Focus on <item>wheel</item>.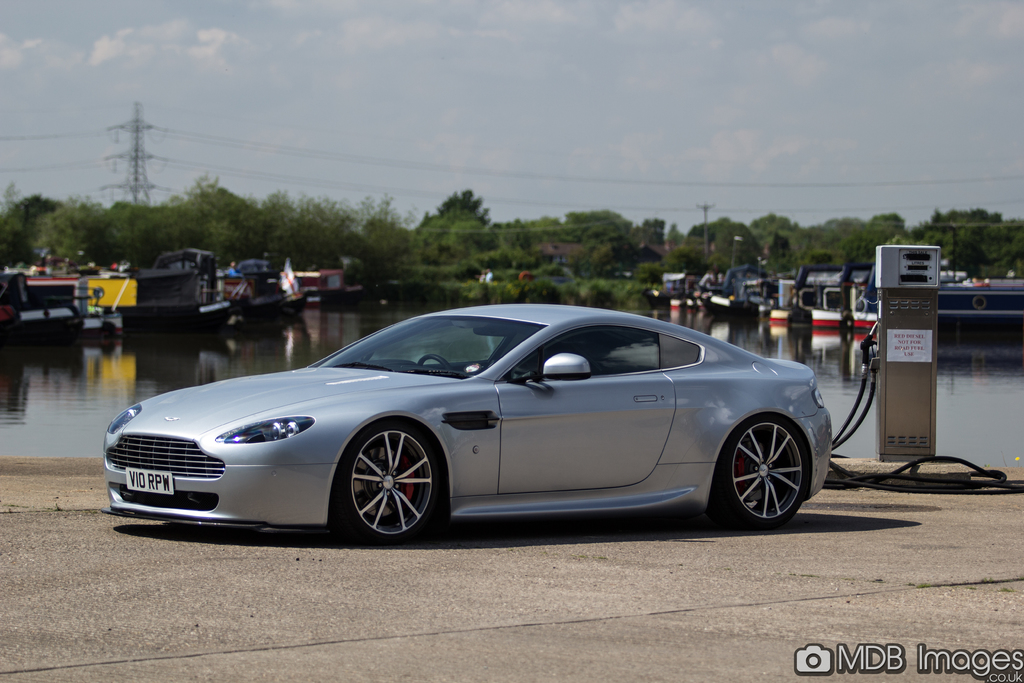
Focused at region(415, 353, 452, 373).
